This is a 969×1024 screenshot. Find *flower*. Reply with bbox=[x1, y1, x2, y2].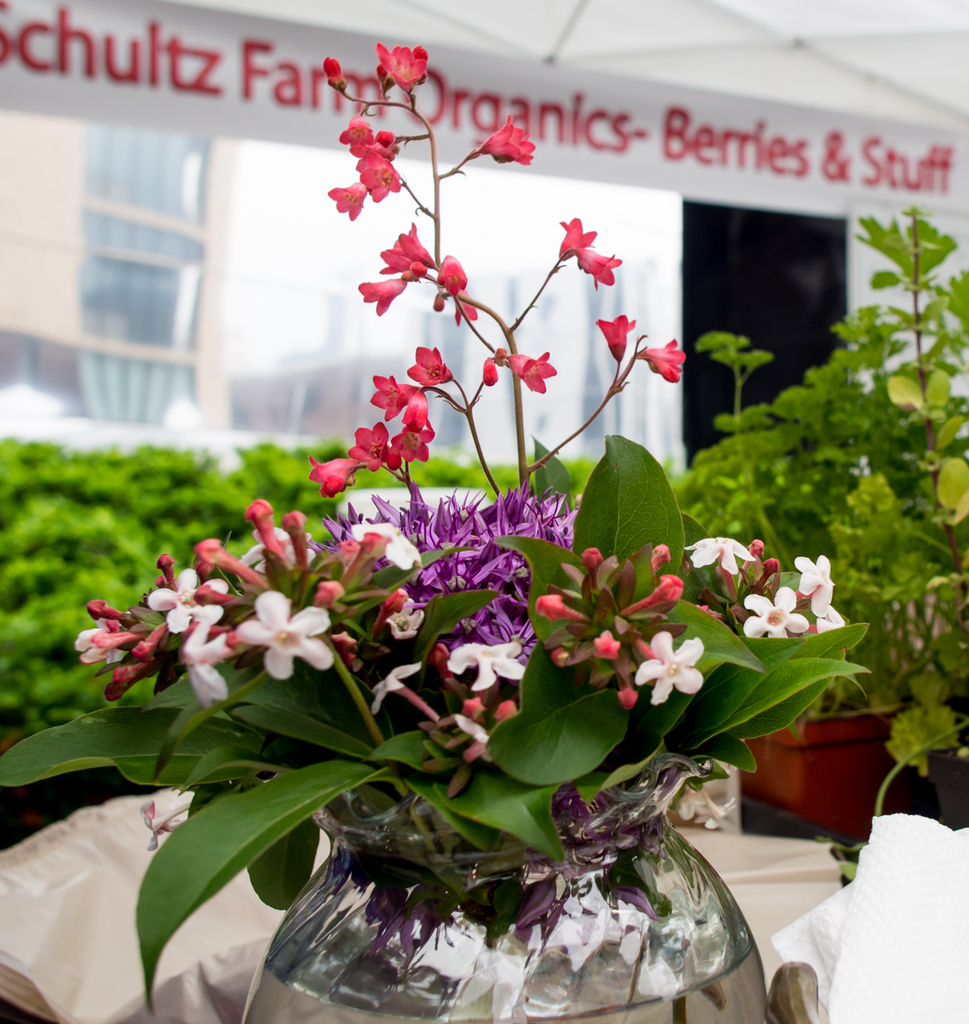
bbox=[501, 355, 556, 394].
